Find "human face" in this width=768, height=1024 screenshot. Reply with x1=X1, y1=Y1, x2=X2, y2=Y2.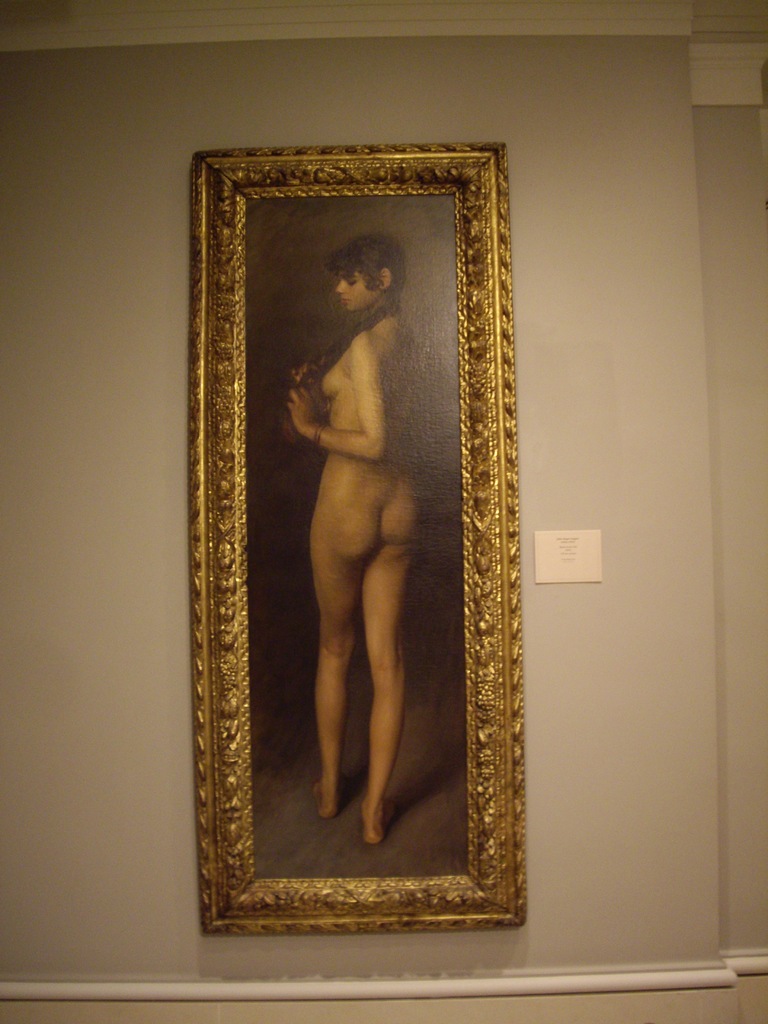
x1=333, y1=268, x2=386, y2=316.
